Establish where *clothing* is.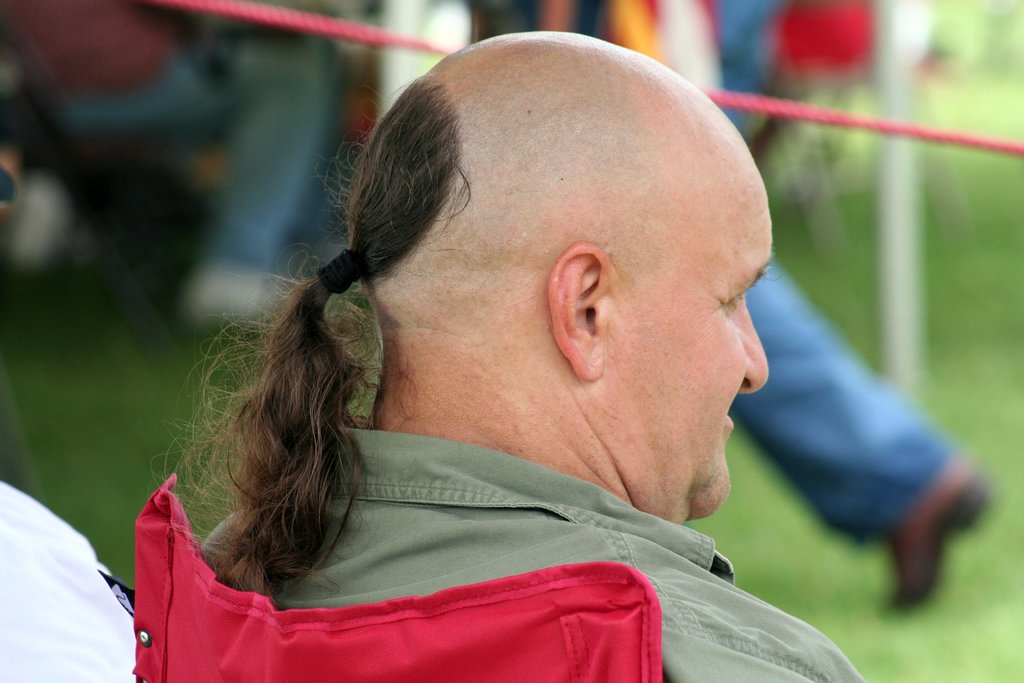
Established at {"left": 0, "top": 4, "right": 353, "bottom": 309}.
